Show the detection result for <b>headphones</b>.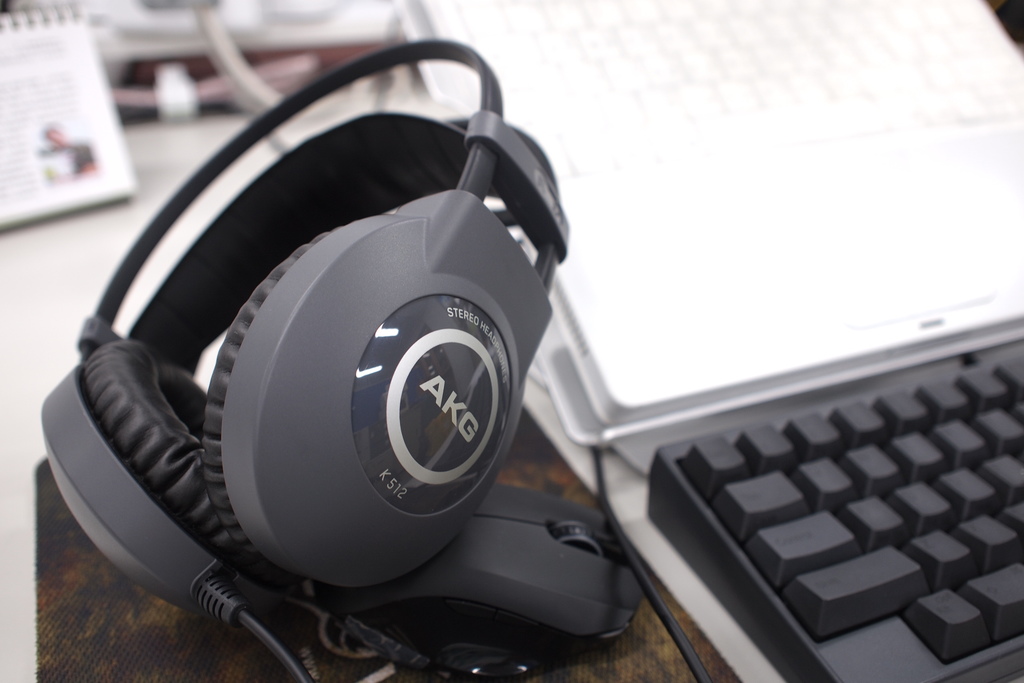
select_region(29, 36, 573, 632).
